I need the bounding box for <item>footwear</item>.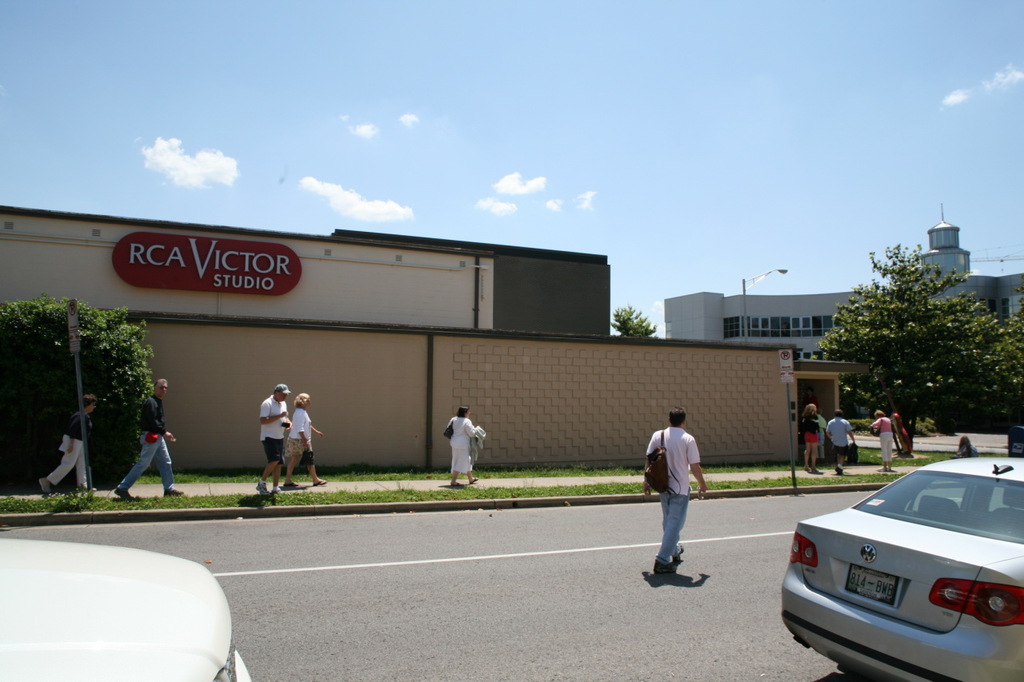
Here it is: locate(250, 479, 269, 501).
